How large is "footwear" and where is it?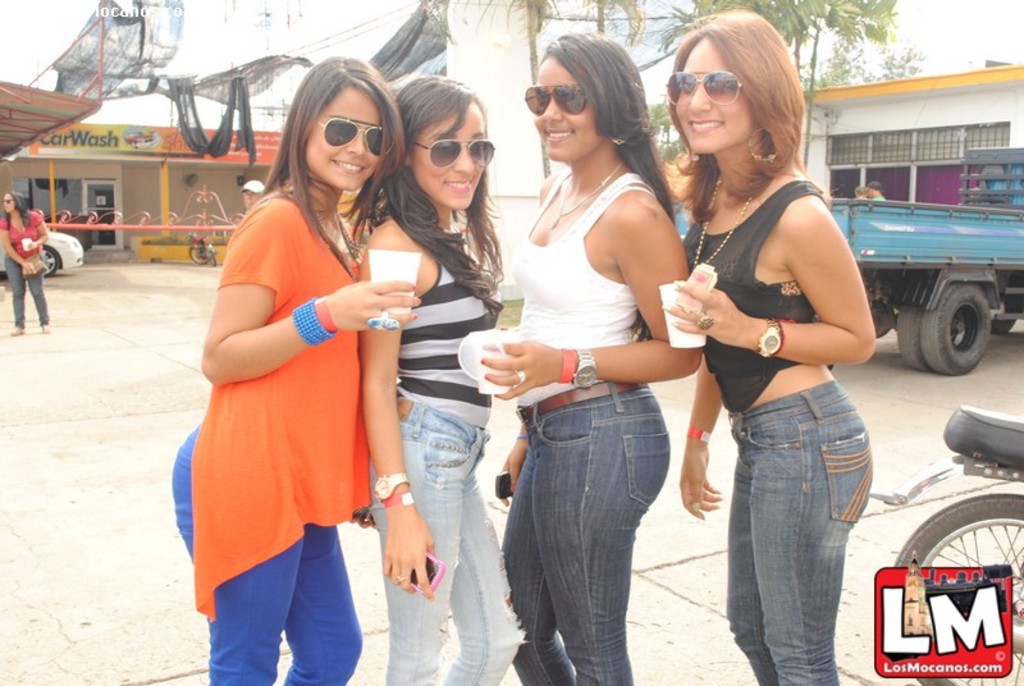
Bounding box: [13,321,26,338].
